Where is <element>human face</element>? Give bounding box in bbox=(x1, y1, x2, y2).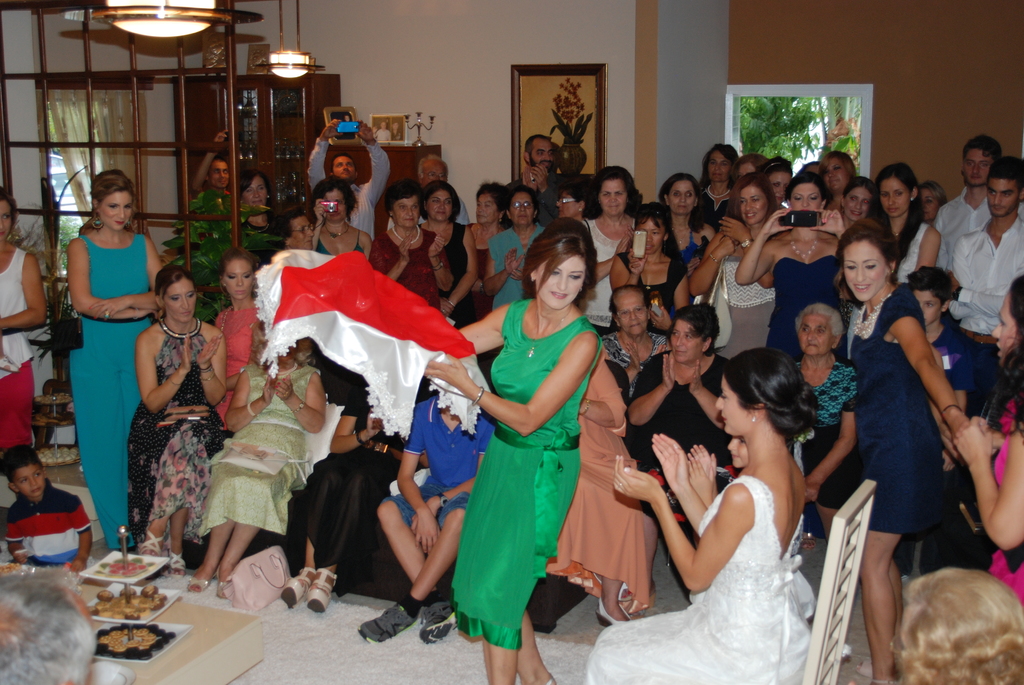
bbox=(595, 177, 632, 219).
